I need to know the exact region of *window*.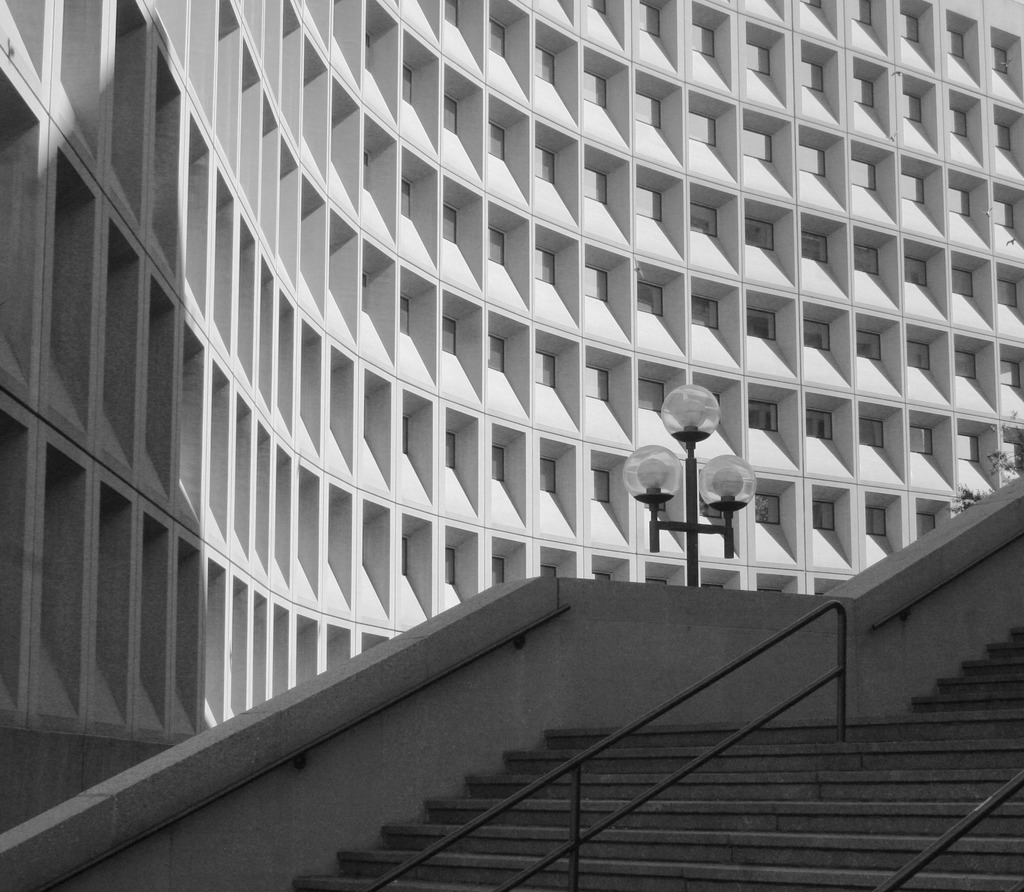
Region: x1=745, y1=44, x2=771, y2=74.
